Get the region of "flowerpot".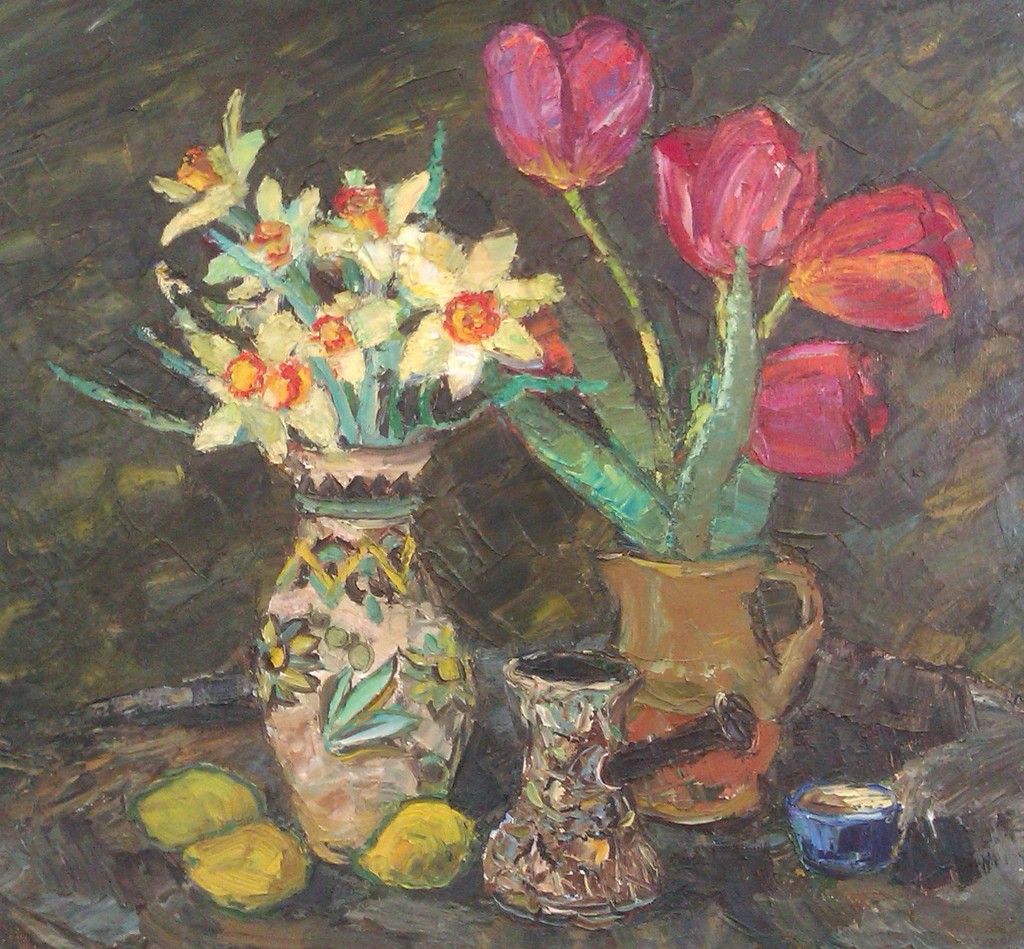
480/656/670/926.
